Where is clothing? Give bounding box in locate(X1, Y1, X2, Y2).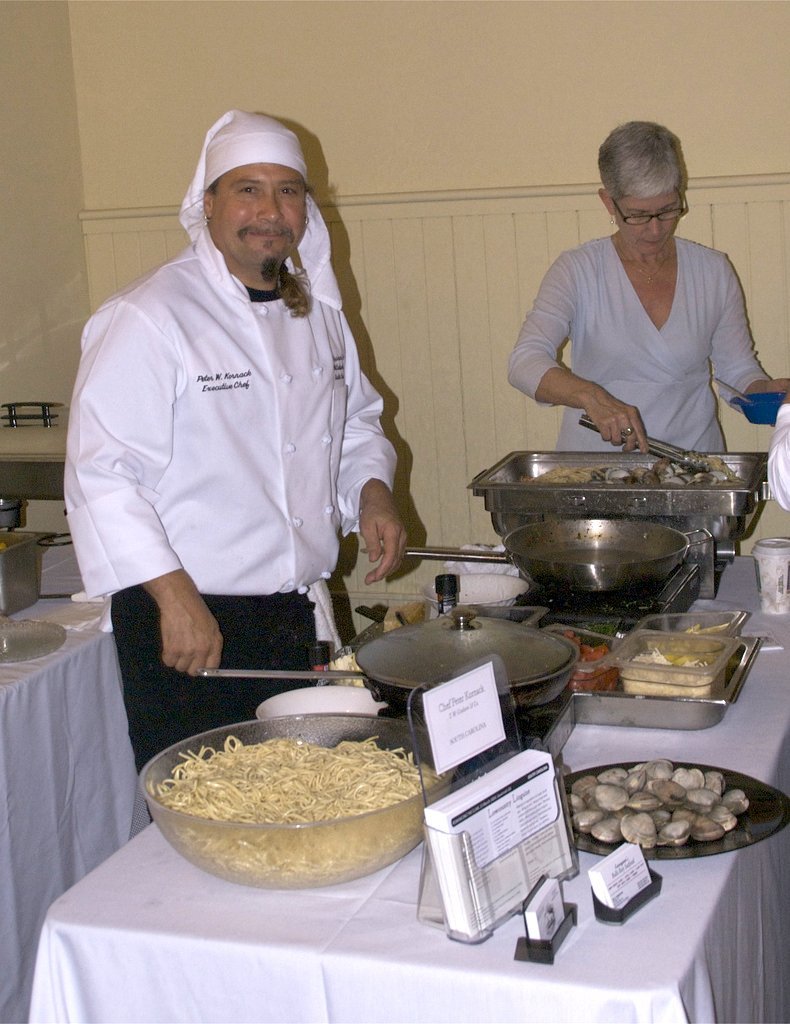
locate(57, 111, 415, 819).
